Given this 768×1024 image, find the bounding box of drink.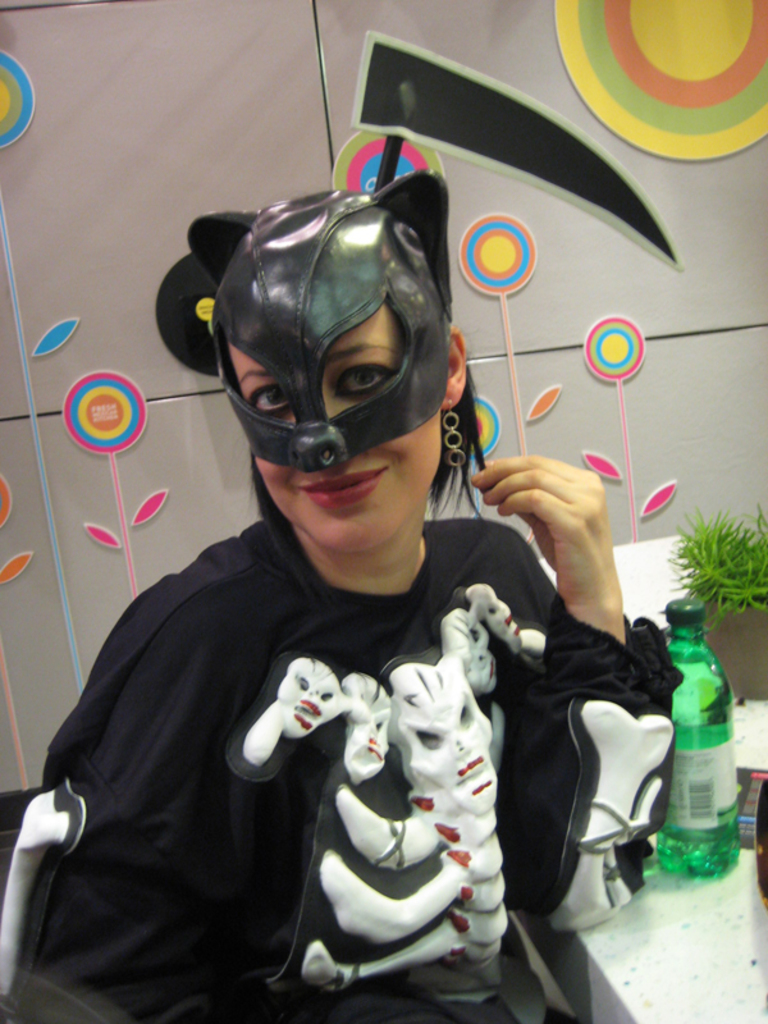
region(675, 591, 750, 888).
